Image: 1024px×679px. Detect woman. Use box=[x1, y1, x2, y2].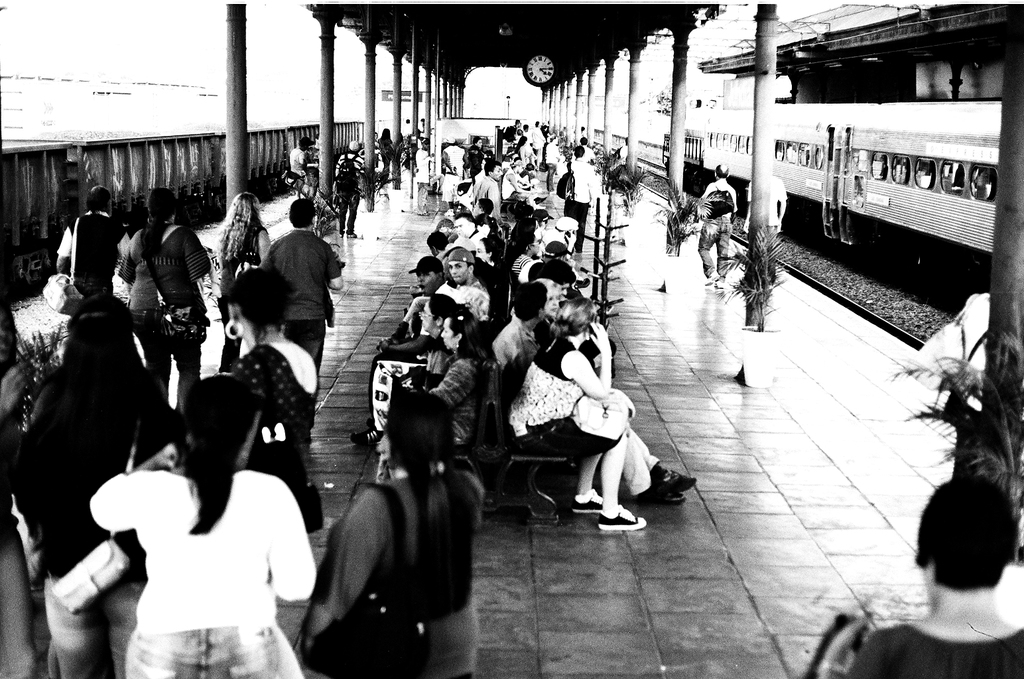
box=[371, 304, 493, 486].
